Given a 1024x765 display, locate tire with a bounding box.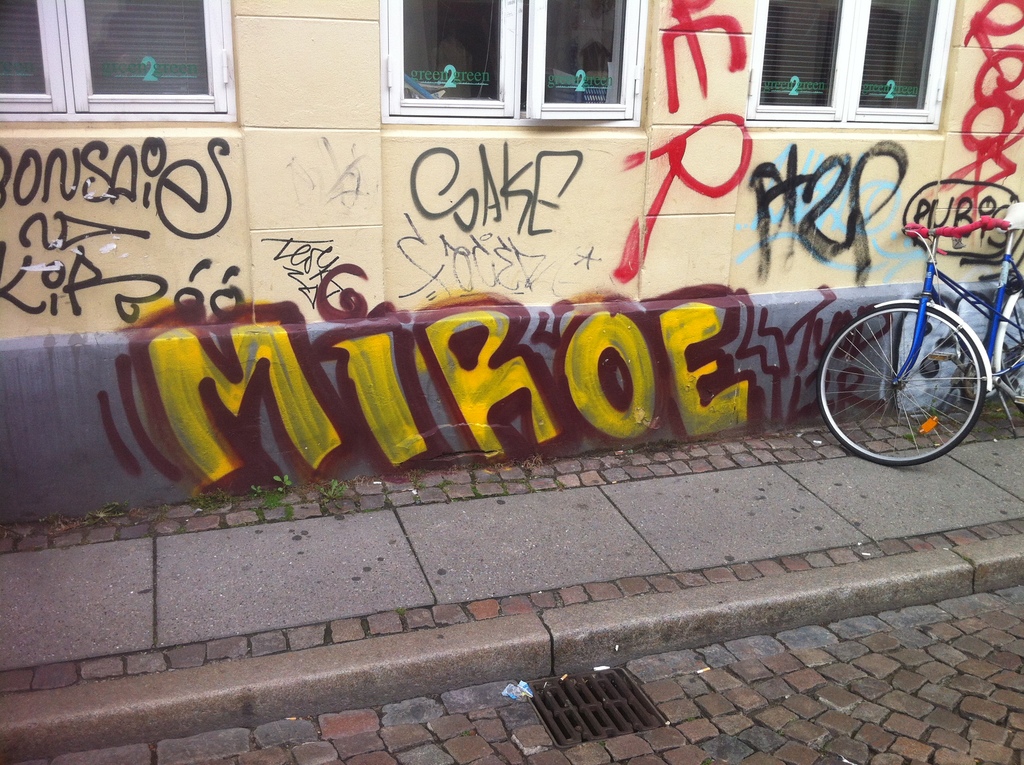
Located: Rect(998, 282, 1023, 412).
